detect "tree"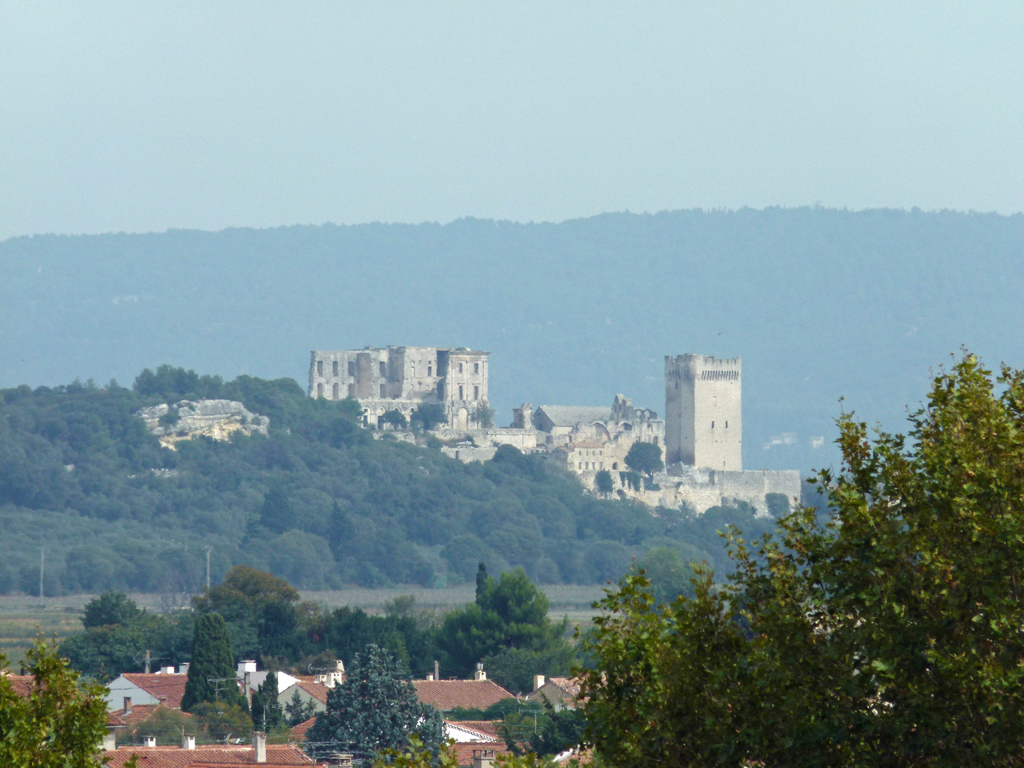
region(311, 405, 351, 454)
